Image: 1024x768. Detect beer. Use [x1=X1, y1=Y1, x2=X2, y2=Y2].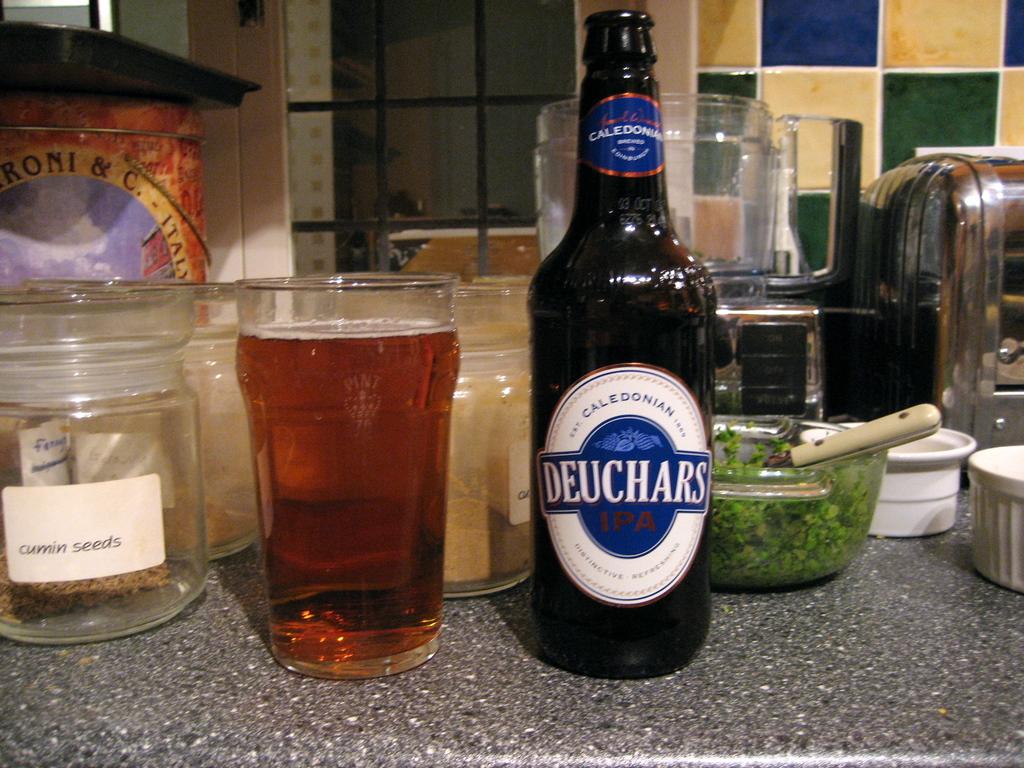
[x1=237, y1=318, x2=461, y2=666].
